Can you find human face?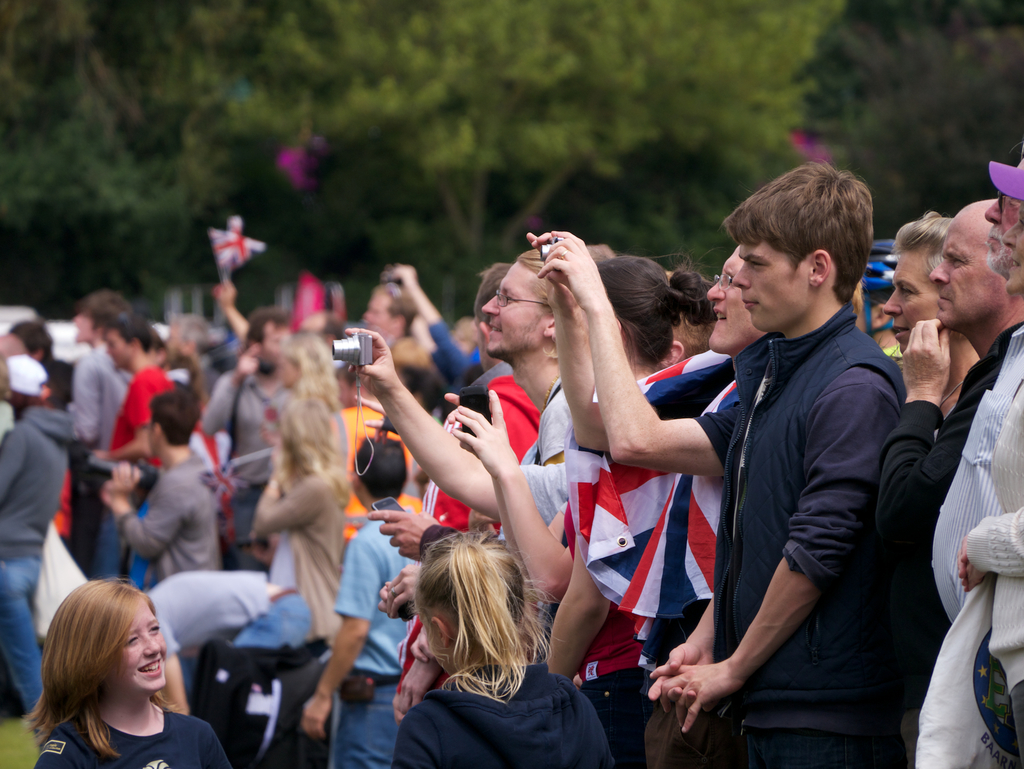
Yes, bounding box: bbox=[728, 241, 800, 332].
